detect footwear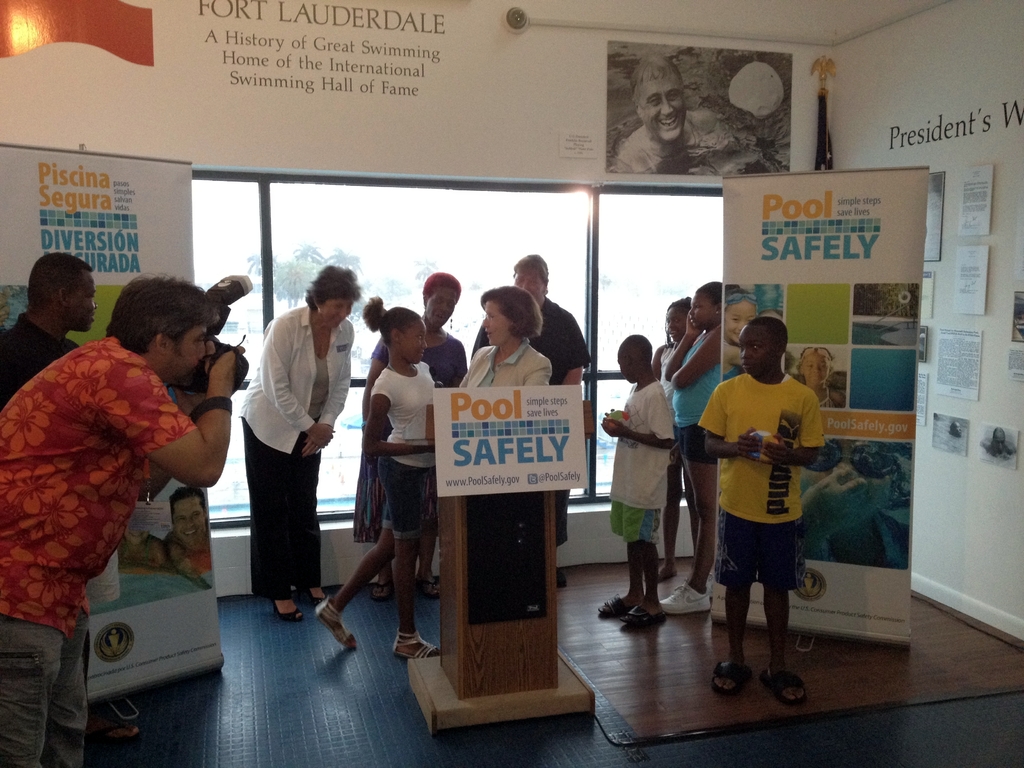
(620,603,668,631)
